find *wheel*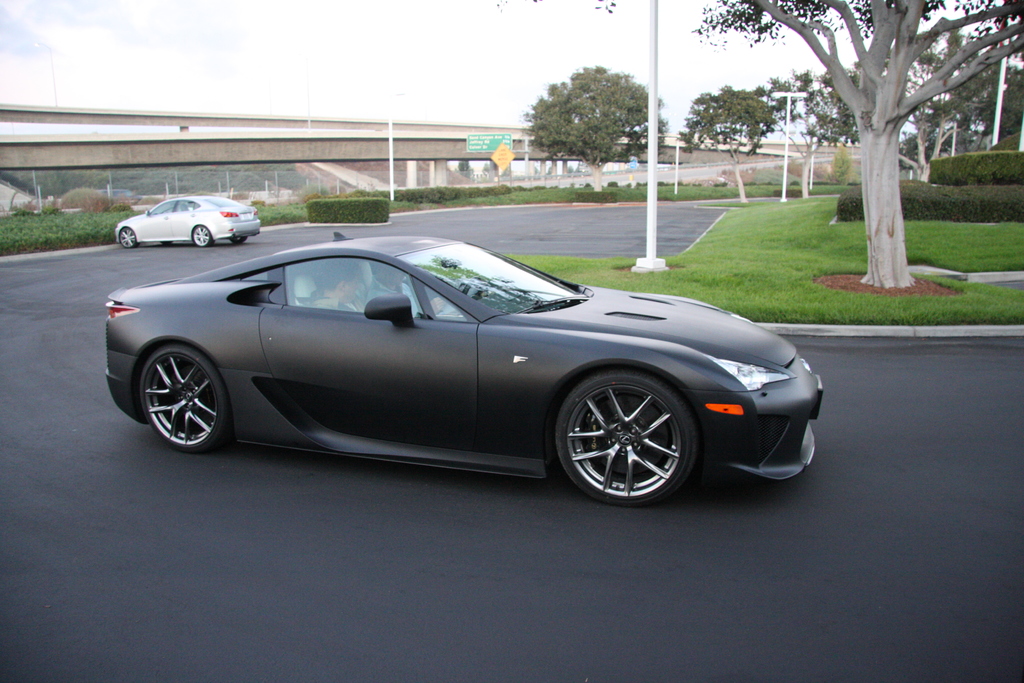
{"x1": 139, "y1": 345, "x2": 228, "y2": 455}
